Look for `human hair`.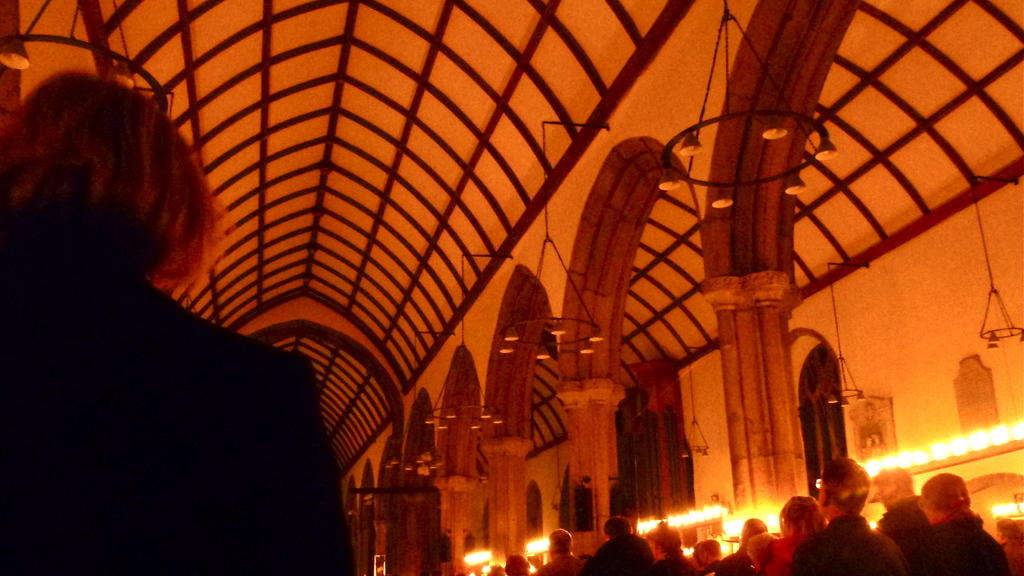
Found: (x1=744, y1=520, x2=766, y2=538).
